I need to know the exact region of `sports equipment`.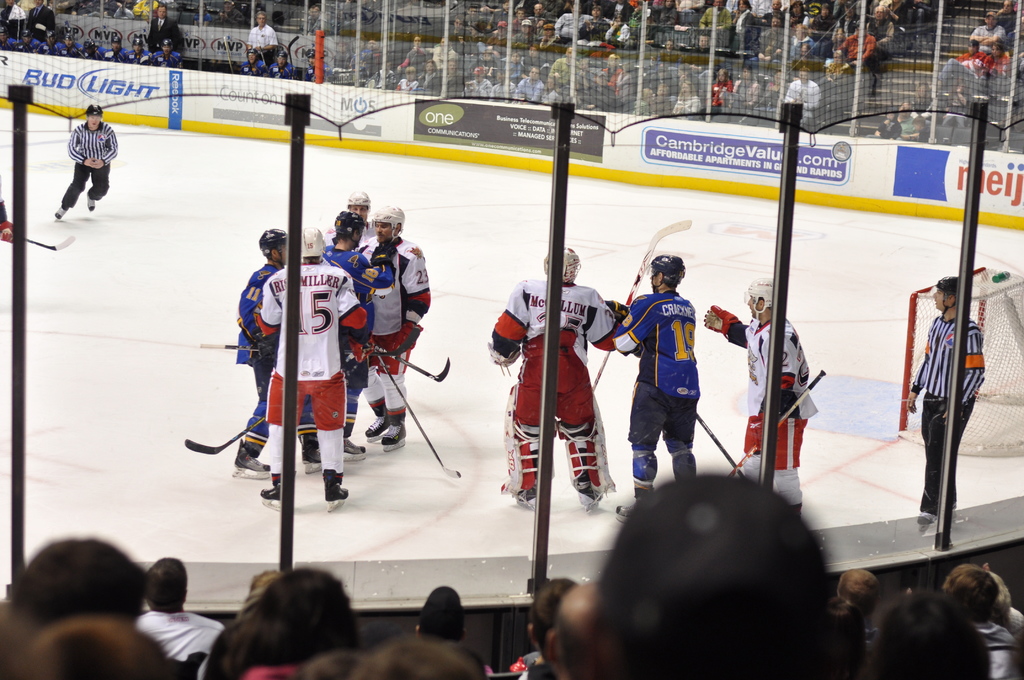
Region: 342,433,368,463.
